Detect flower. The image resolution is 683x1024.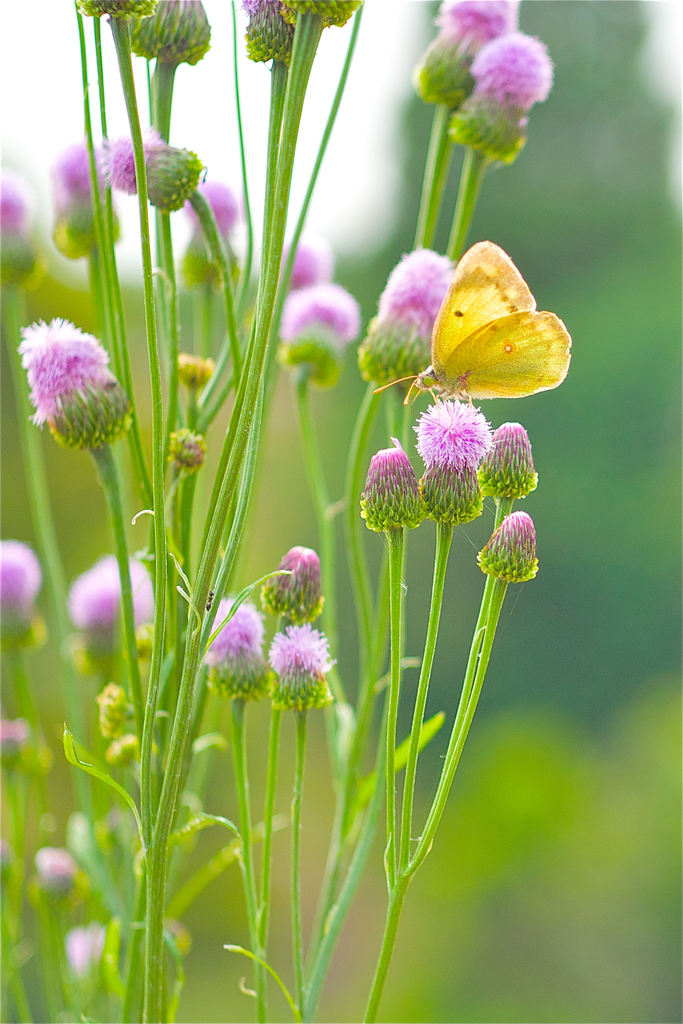
{"left": 72, "top": 552, "right": 154, "bottom": 627}.
